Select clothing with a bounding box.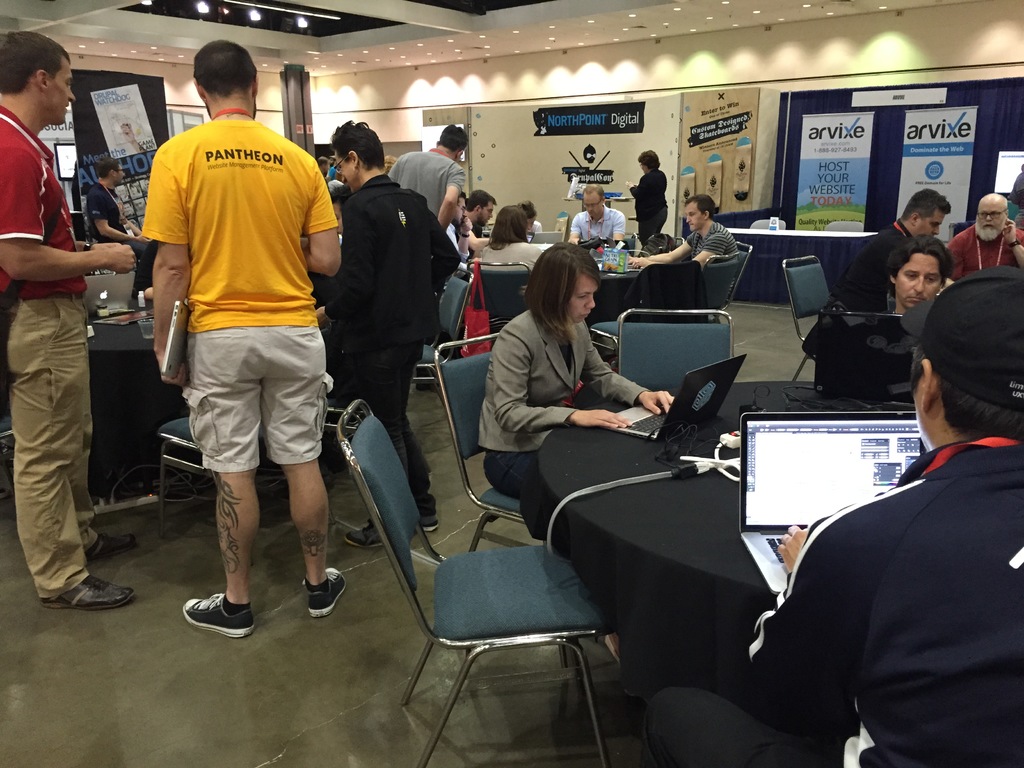
[left=138, top=120, right=340, bottom=466].
